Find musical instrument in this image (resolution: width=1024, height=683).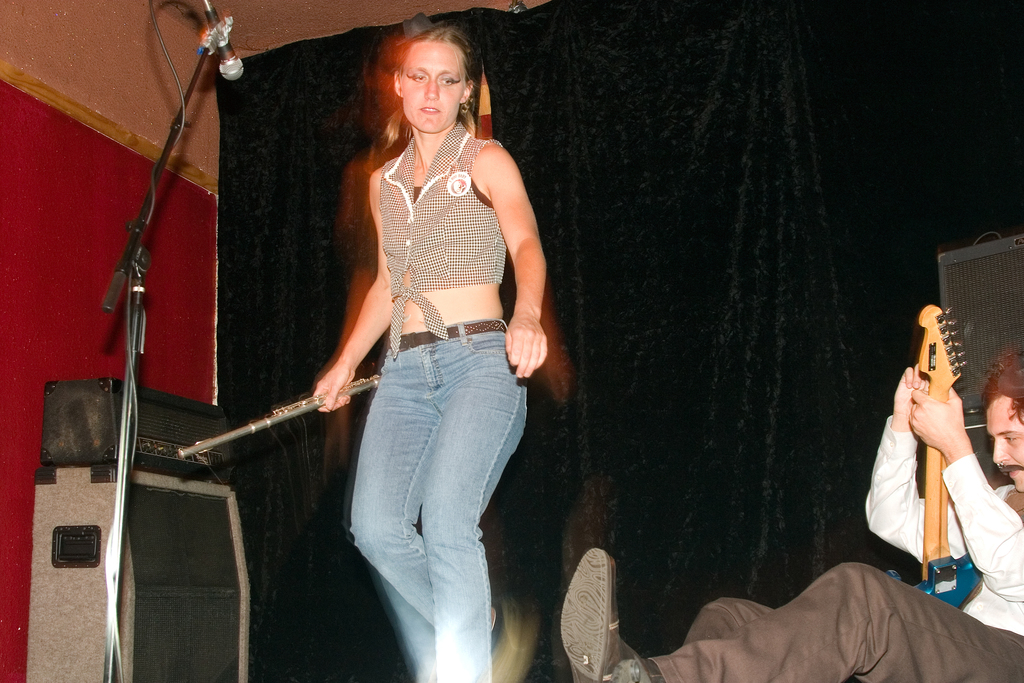
177 372 386 459.
